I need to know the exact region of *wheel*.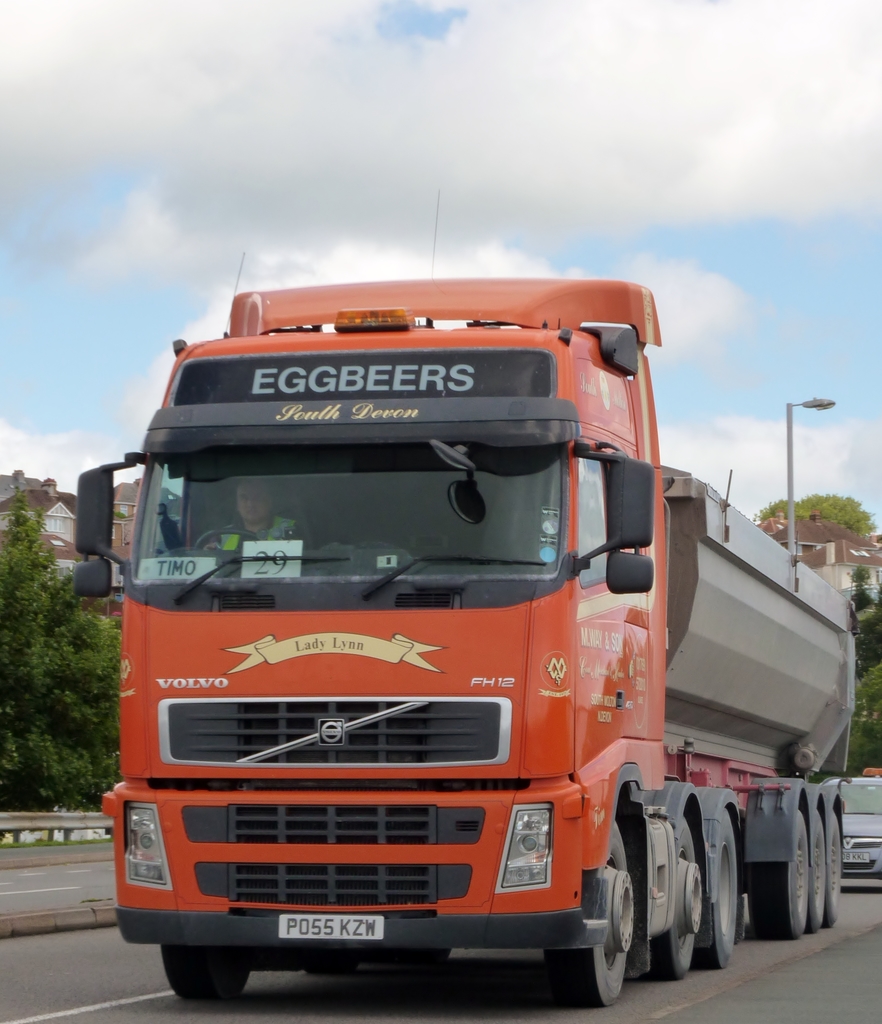
Region: box(542, 821, 633, 1010).
